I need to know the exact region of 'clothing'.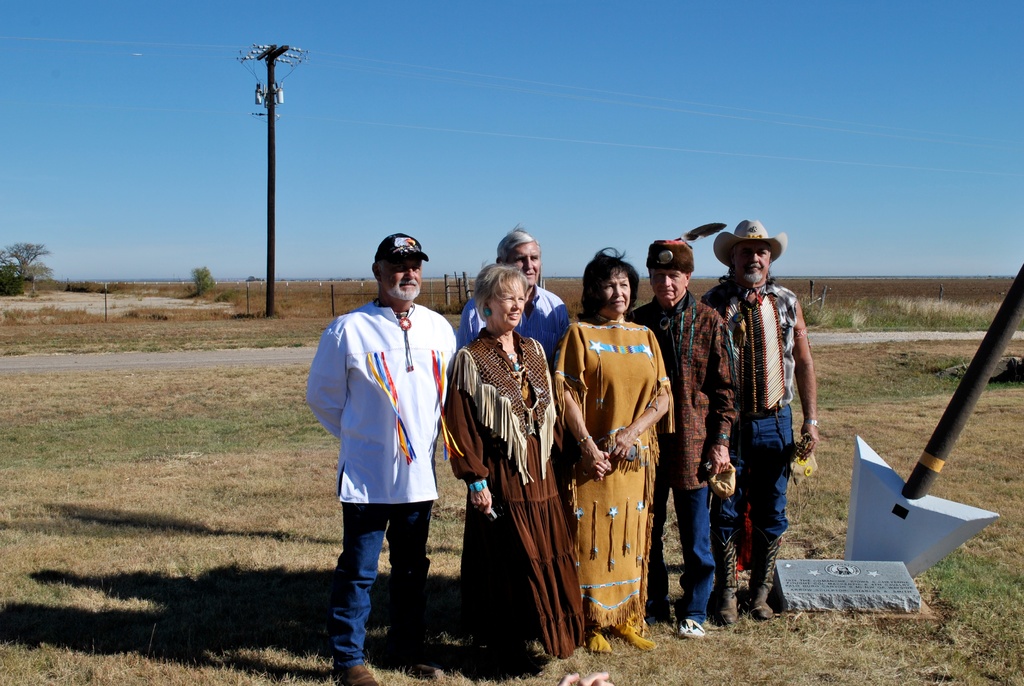
Region: 302,302,460,669.
